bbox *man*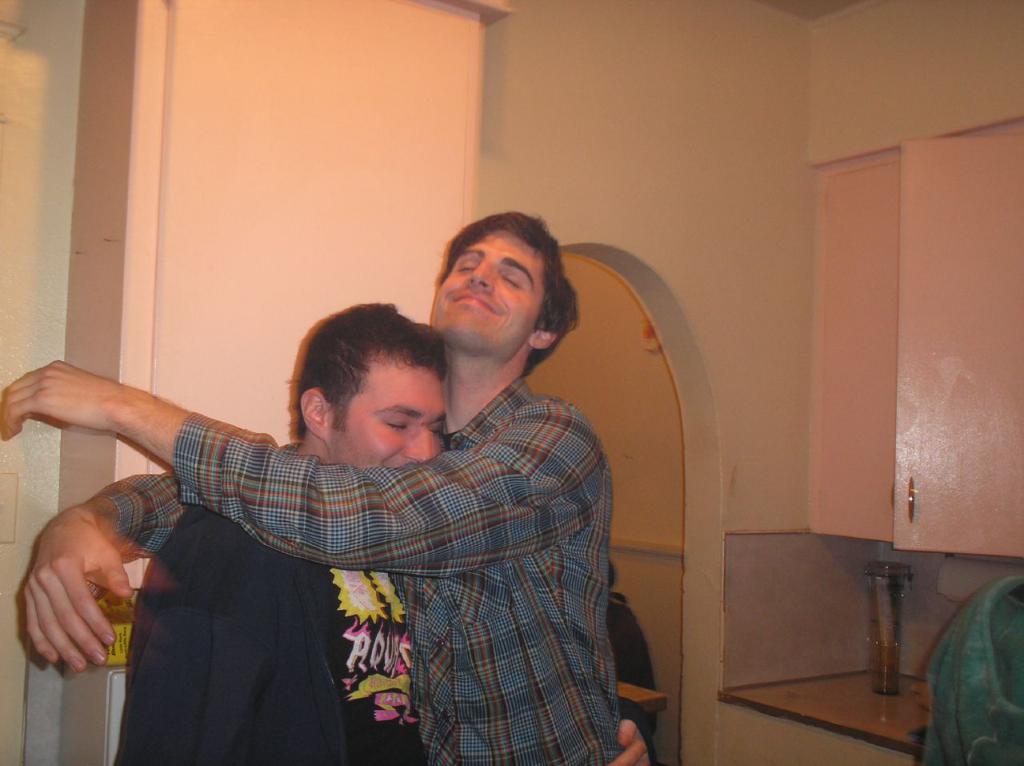
{"left": 0, "top": 214, "right": 635, "bottom": 765}
